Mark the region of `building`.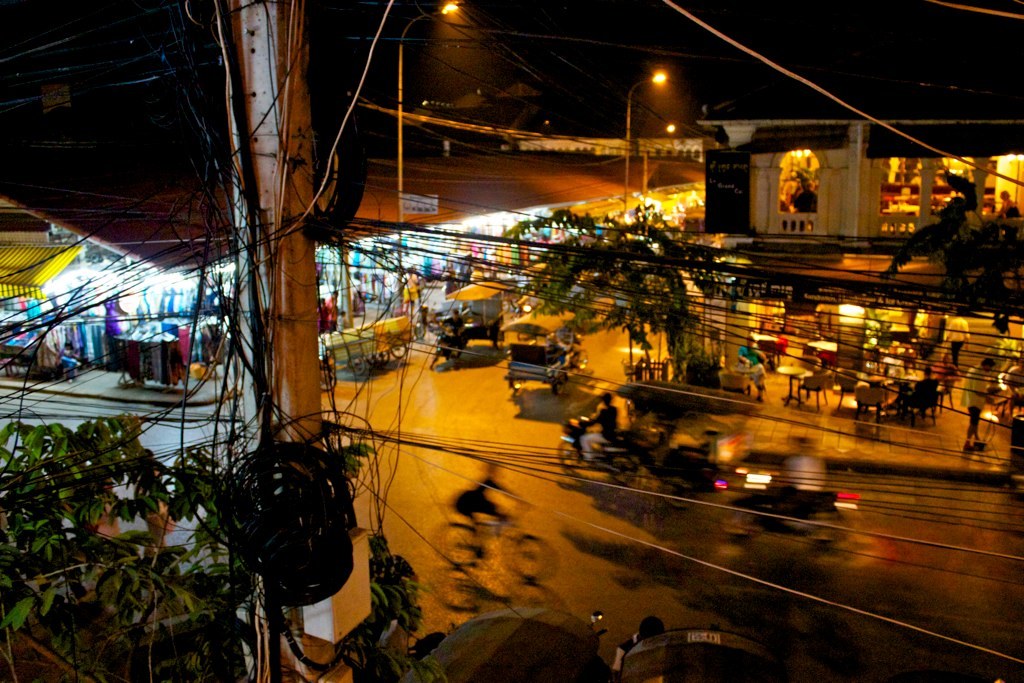
Region: bbox=[0, 103, 708, 377].
